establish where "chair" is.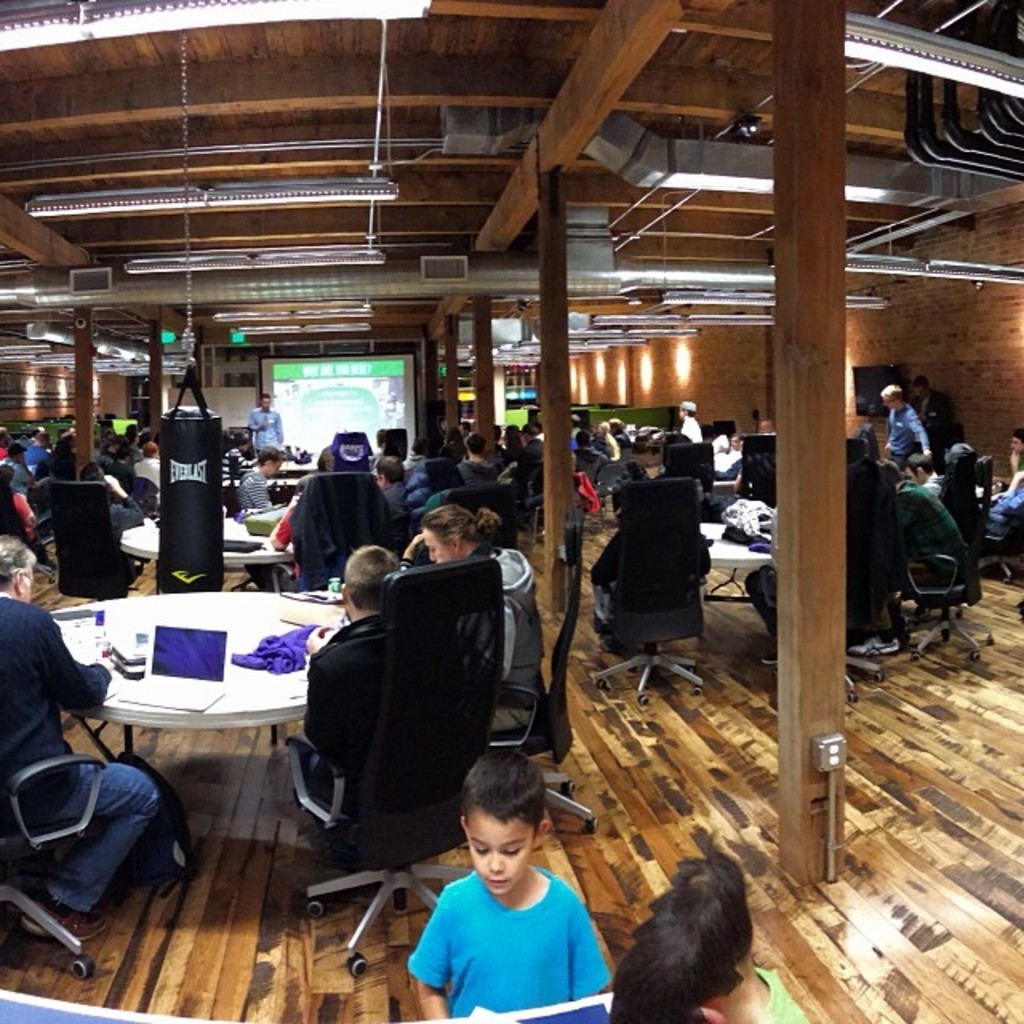
Established at {"left": 0, "top": 749, "right": 104, "bottom": 976}.
